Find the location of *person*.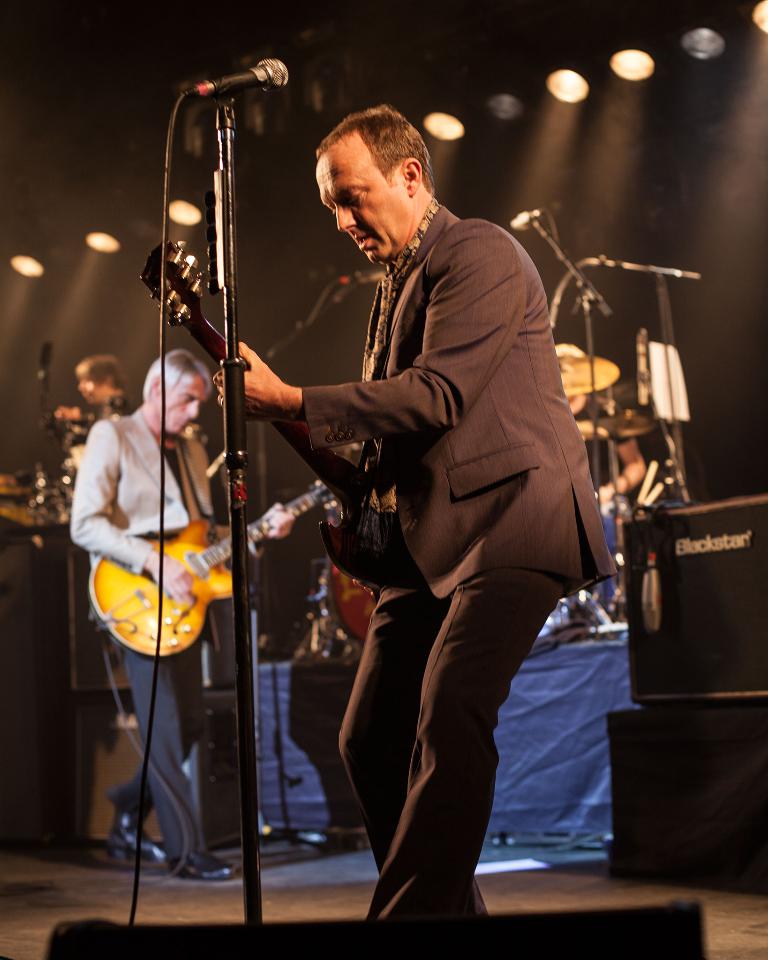
Location: region(70, 341, 295, 883).
